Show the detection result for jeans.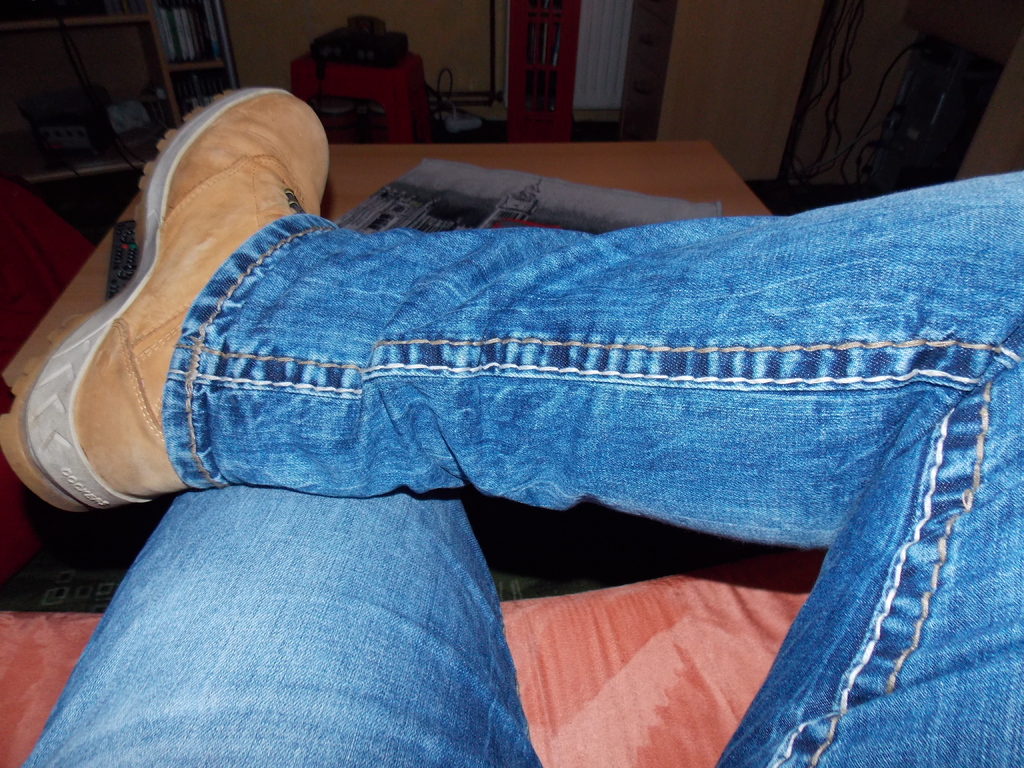
[16,165,1023,767].
